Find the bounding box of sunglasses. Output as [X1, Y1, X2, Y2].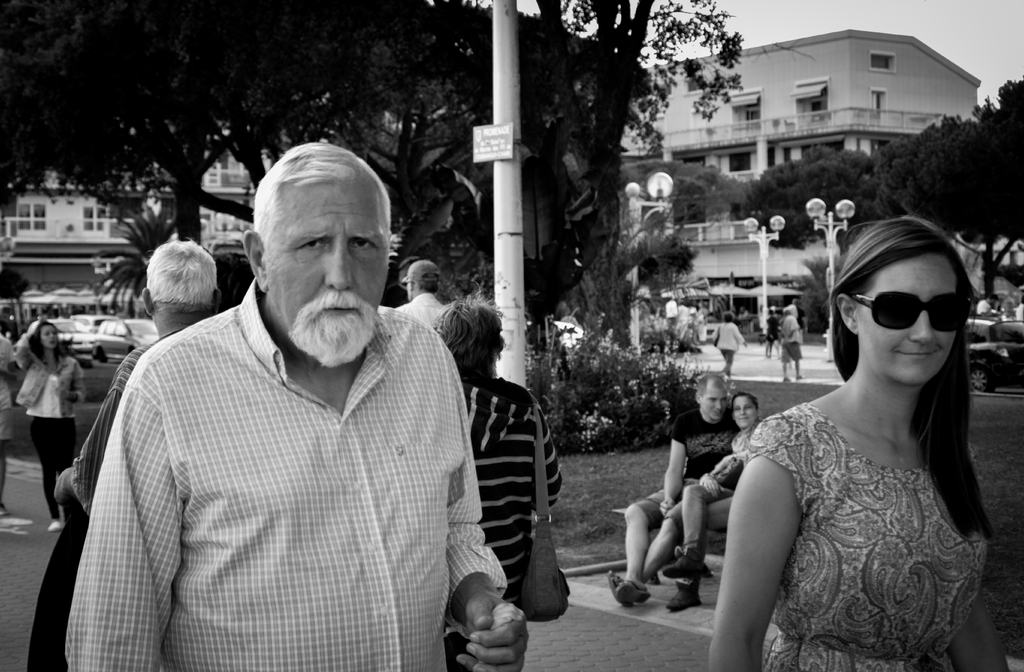
[854, 293, 975, 334].
